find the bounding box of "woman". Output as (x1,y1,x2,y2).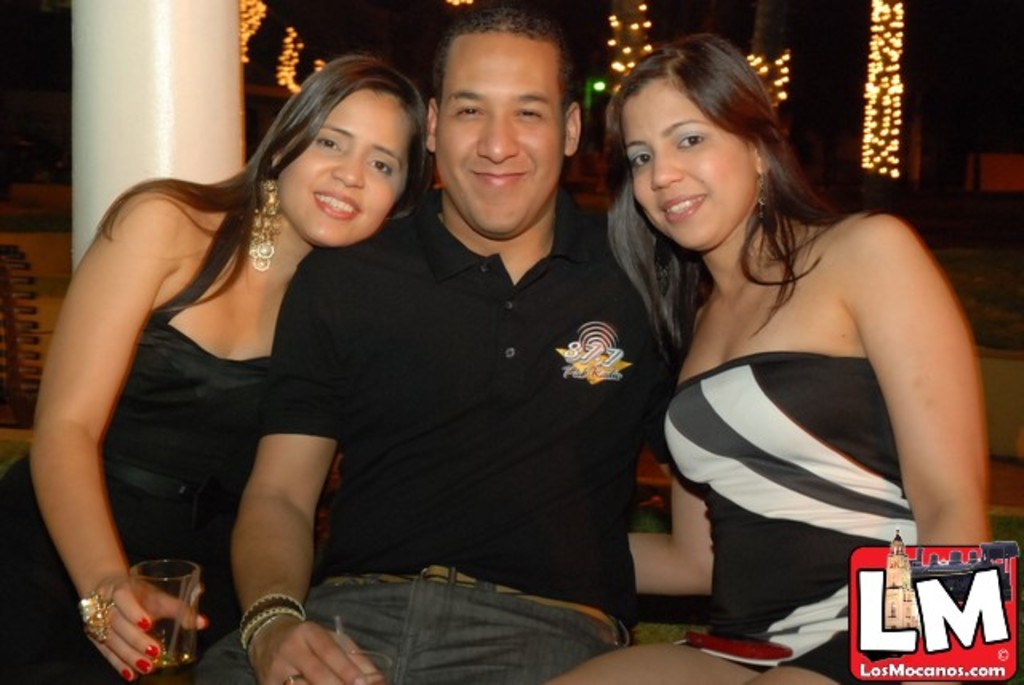
(579,42,990,655).
